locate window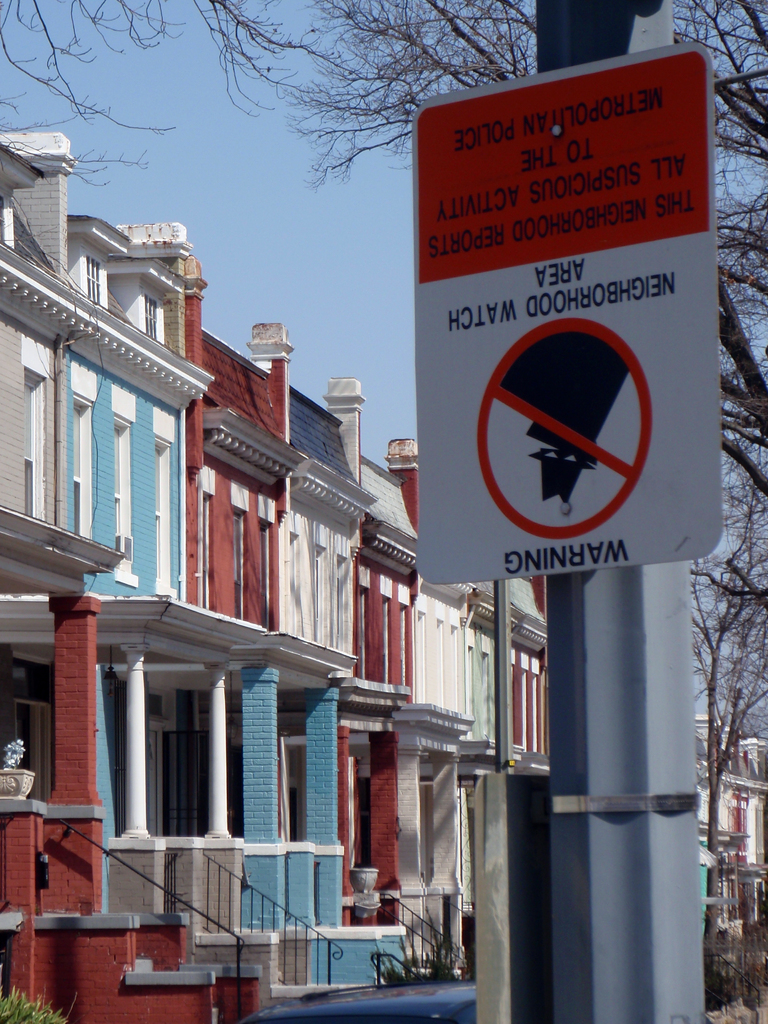
380, 596, 390, 686
